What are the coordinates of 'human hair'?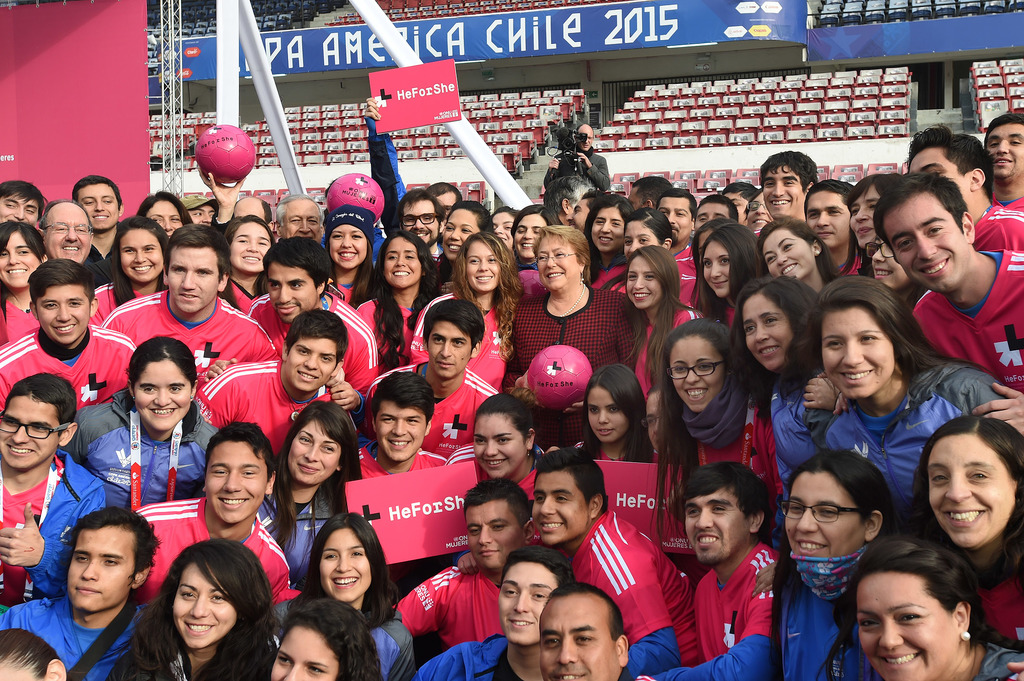
[111,216,171,309].
